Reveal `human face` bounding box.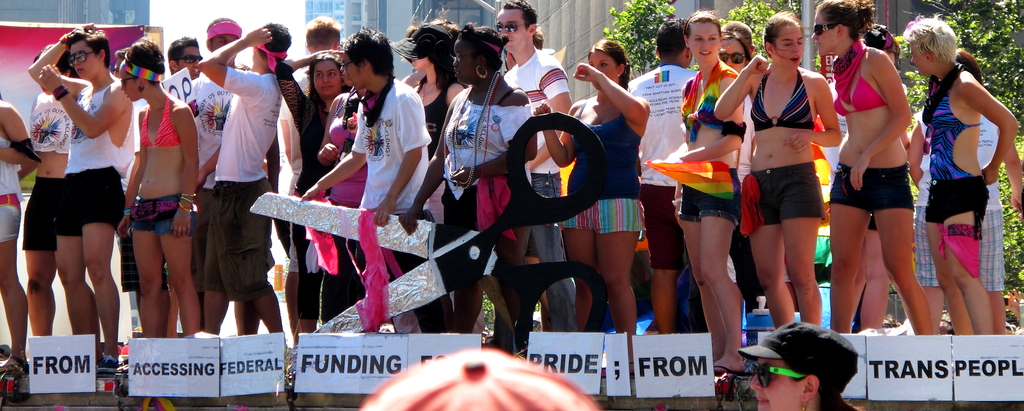
Revealed: box(809, 10, 842, 58).
